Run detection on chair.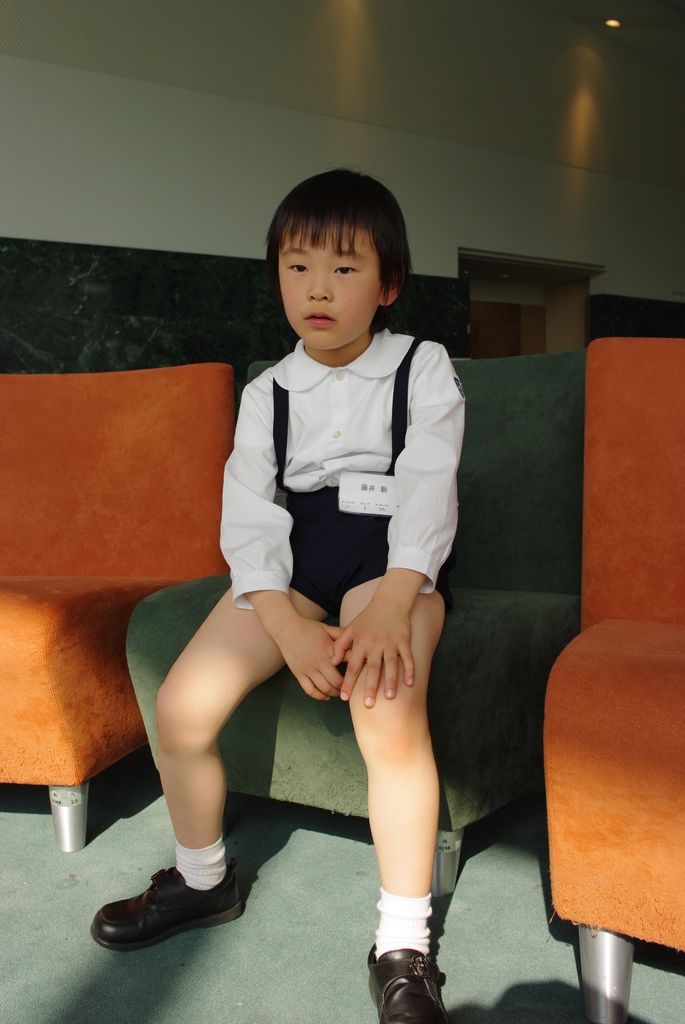
Result: rect(116, 339, 583, 896).
